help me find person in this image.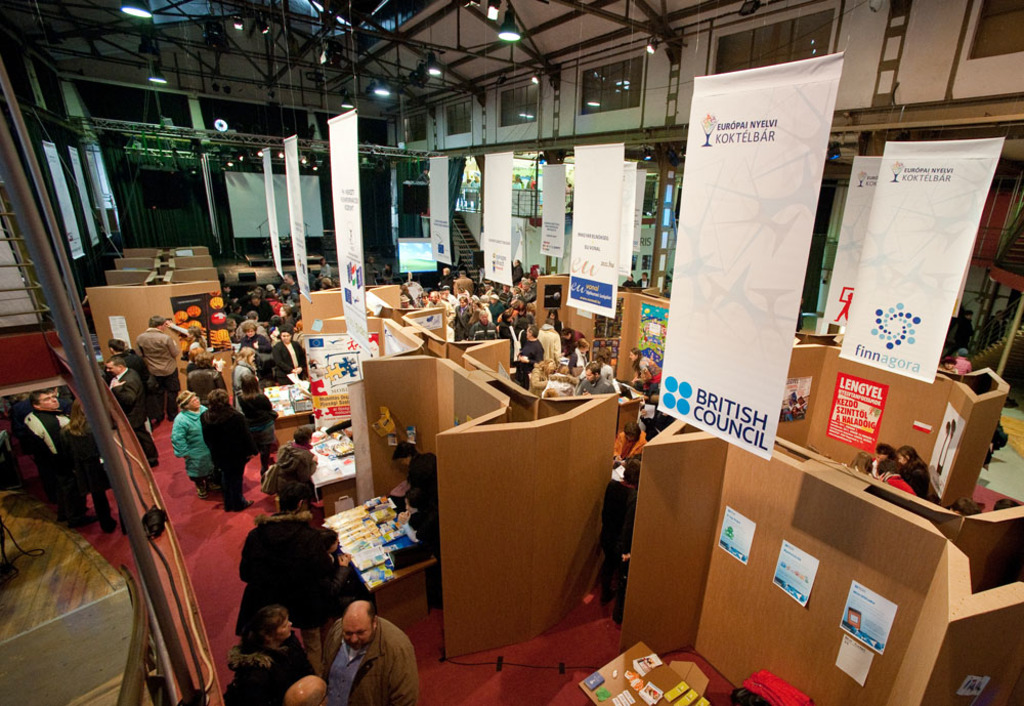
Found it: [382, 262, 393, 284].
